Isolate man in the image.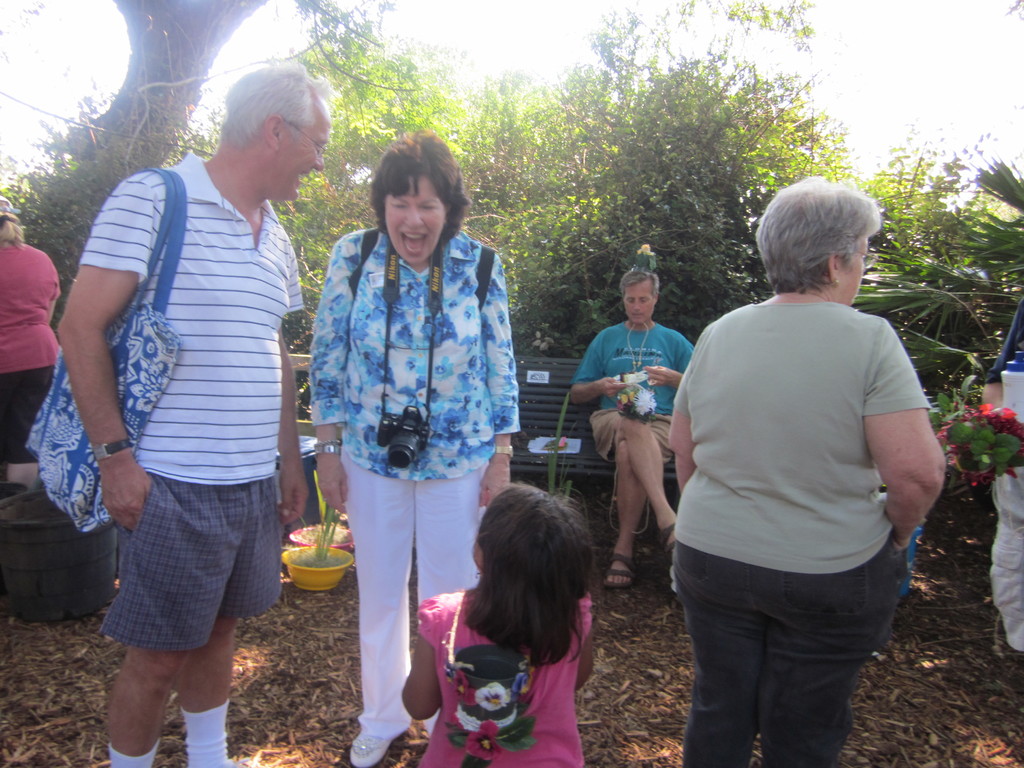
Isolated region: crop(63, 51, 333, 758).
